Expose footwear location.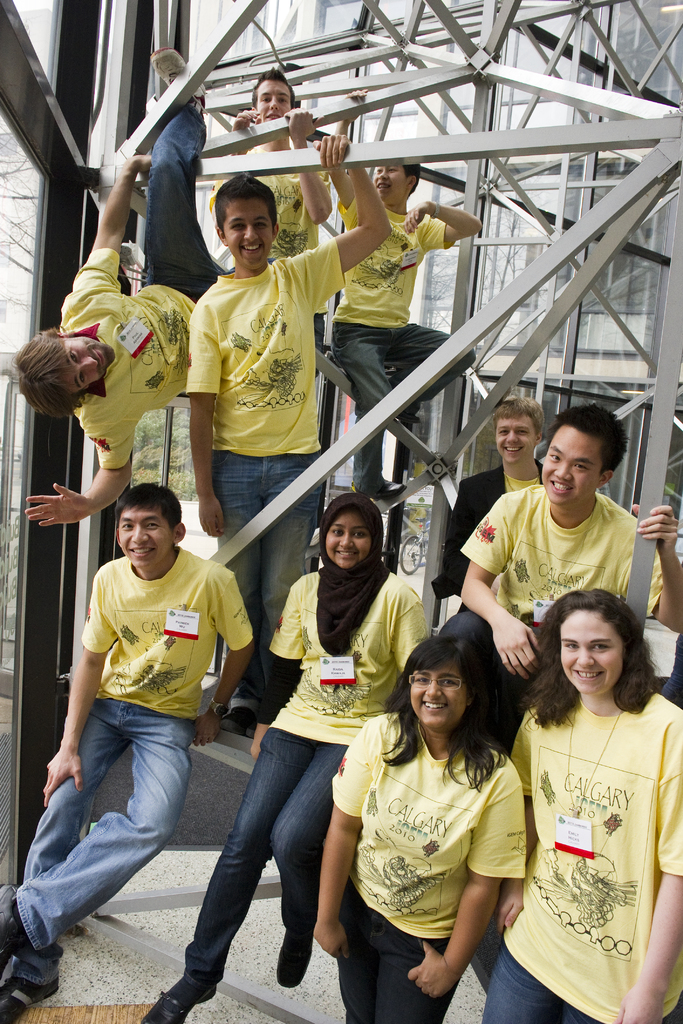
Exposed at 0 952 60 1023.
